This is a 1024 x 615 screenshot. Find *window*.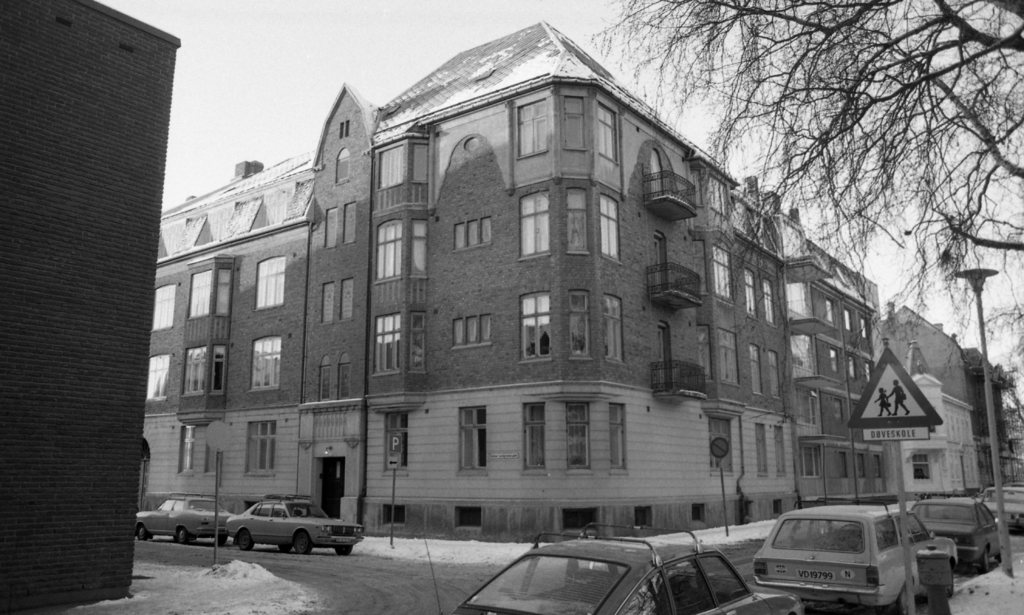
Bounding box: box=[826, 297, 845, 330].
